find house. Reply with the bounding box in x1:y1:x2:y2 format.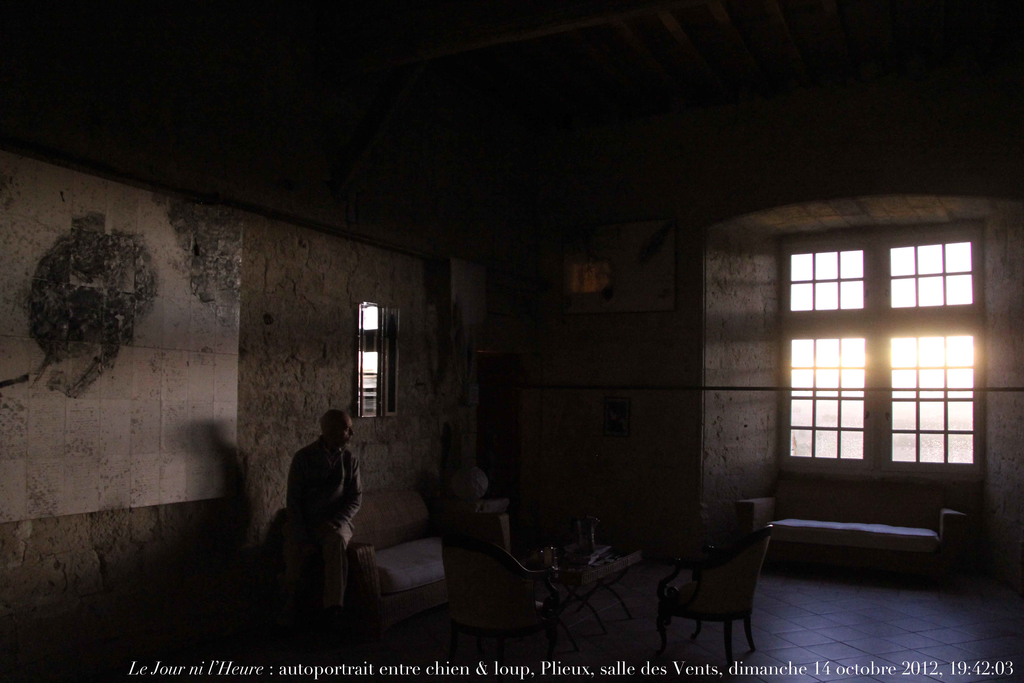
45:56:1023:682.
